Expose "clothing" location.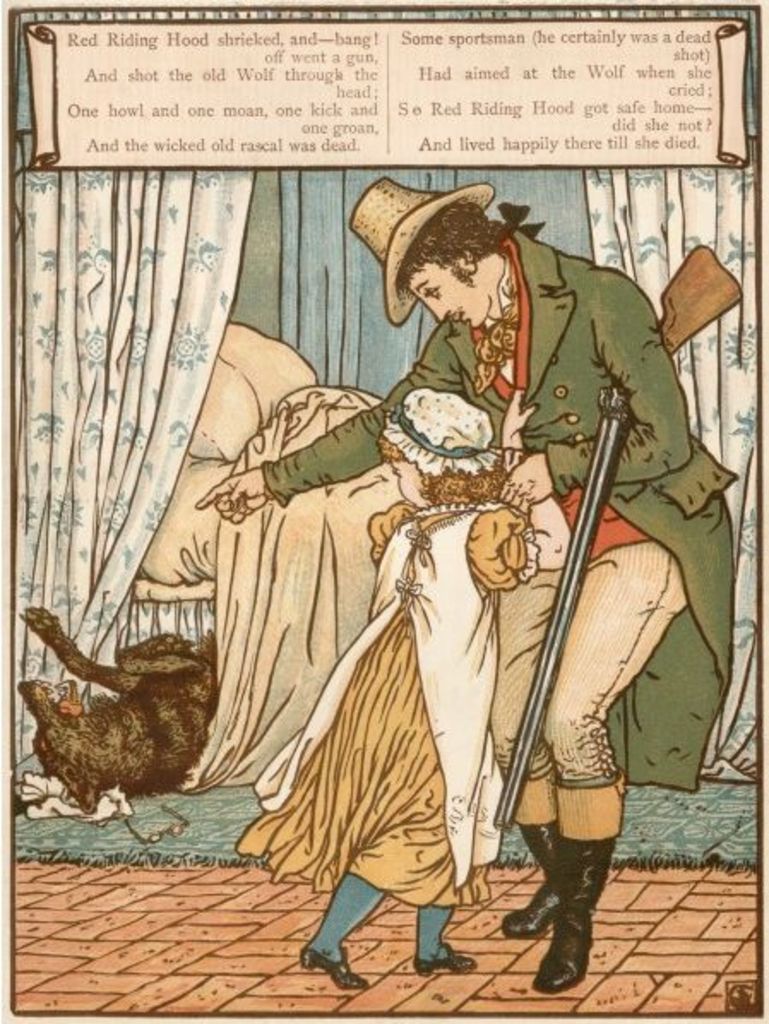
Exposed at 221:493:521:961.
